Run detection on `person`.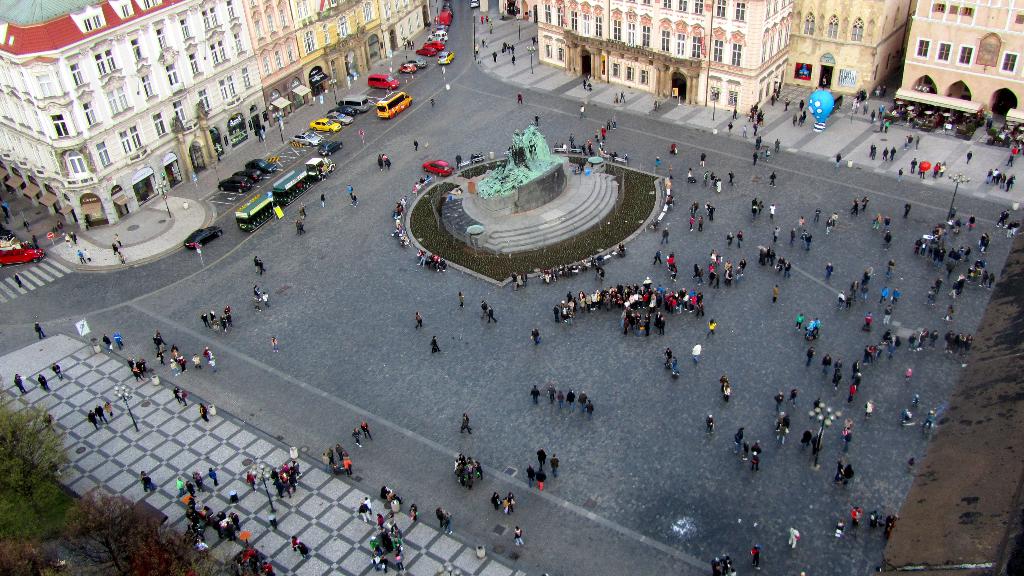
Result: x1=872, y1=511, x2=877, y2=527.
